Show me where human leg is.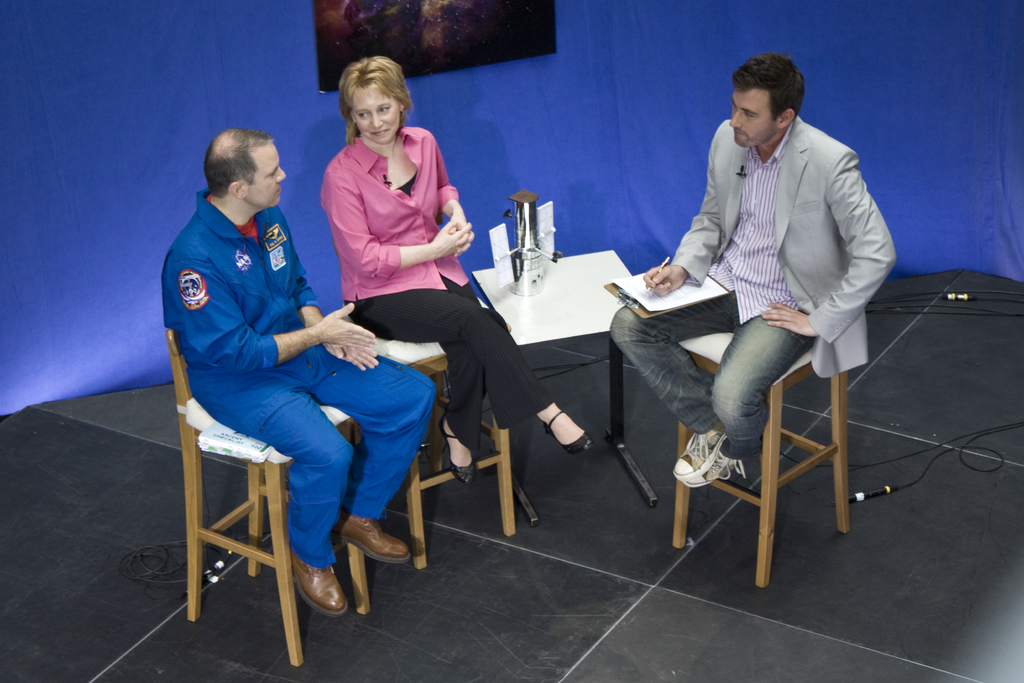
human leg is at [left=195, top=366, right=350, bottom=611].
